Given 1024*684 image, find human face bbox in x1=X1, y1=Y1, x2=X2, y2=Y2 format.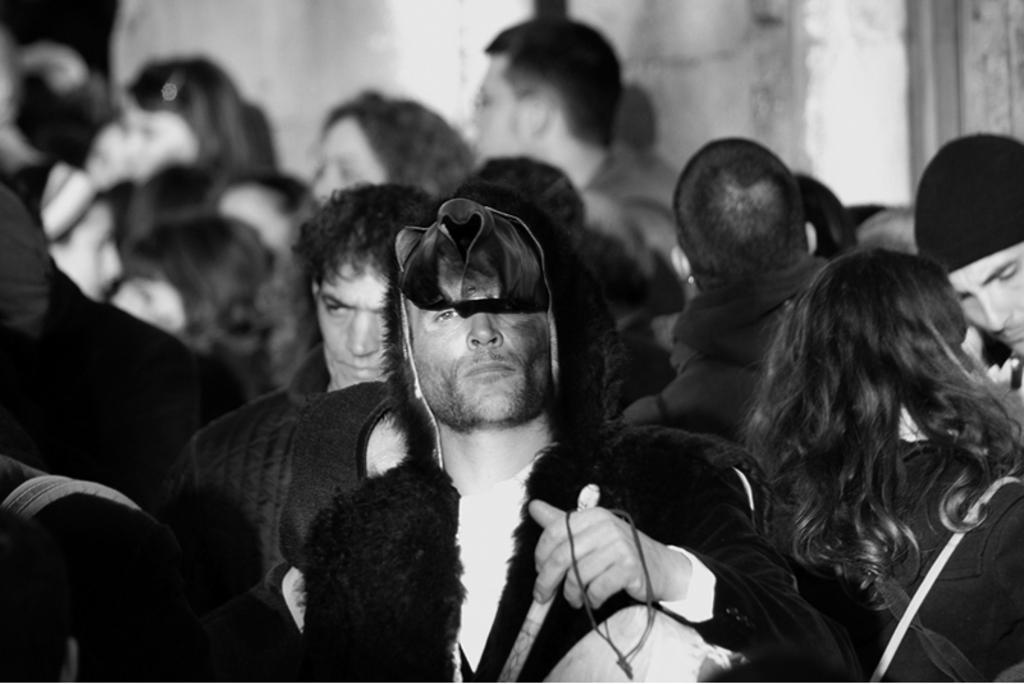
x1=471, y1=59, x2=532, y2=168.
